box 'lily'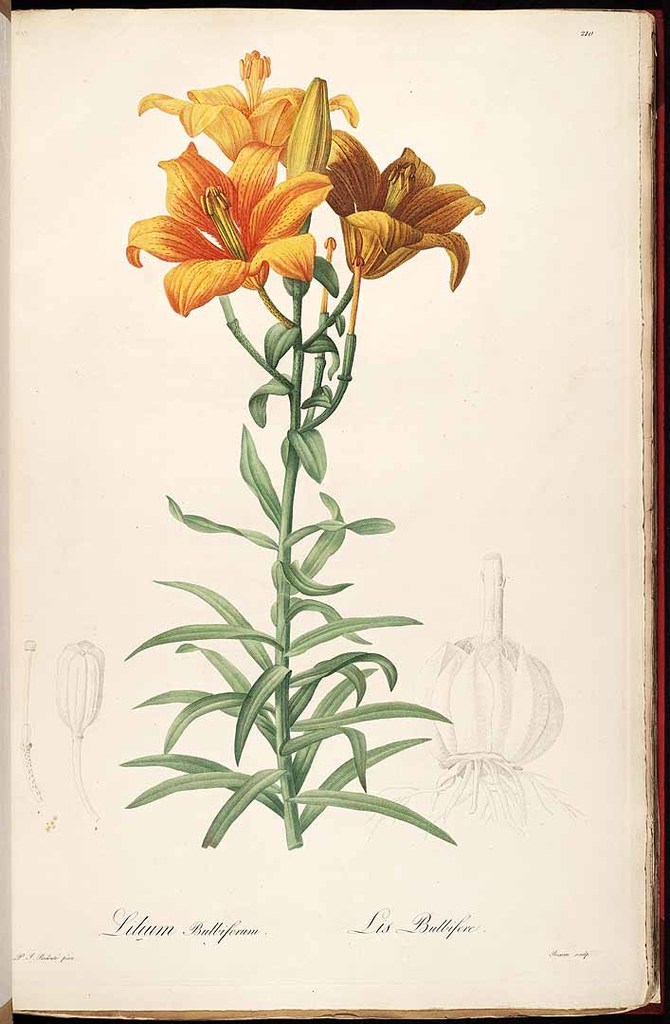
x1=121, y1=138, x2=335, y2=318
